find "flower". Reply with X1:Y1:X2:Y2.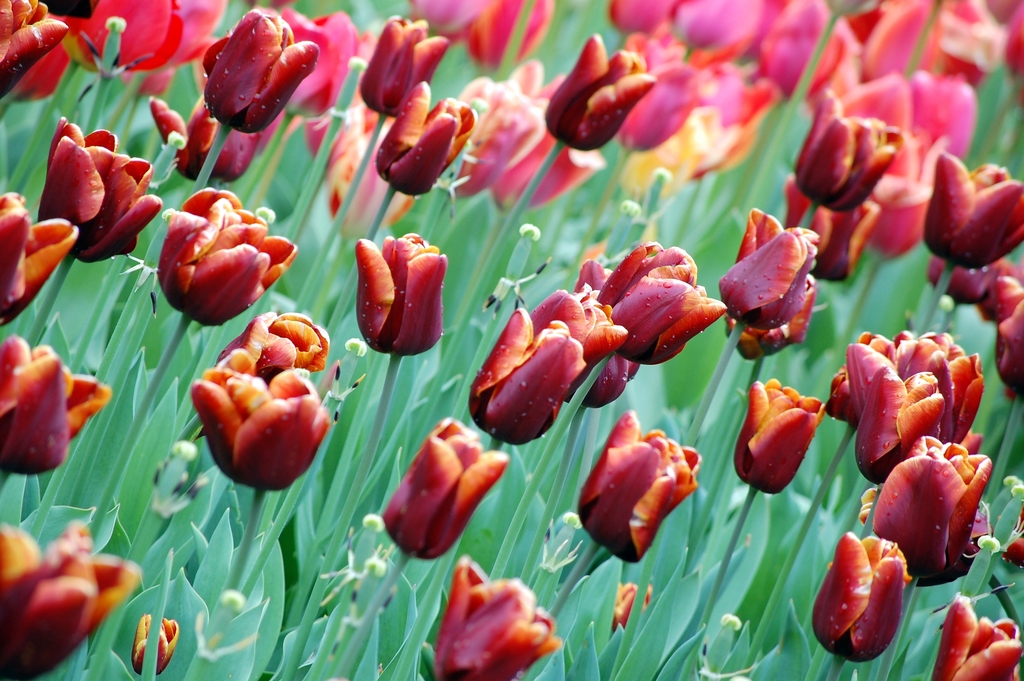
36:132:163:268.
